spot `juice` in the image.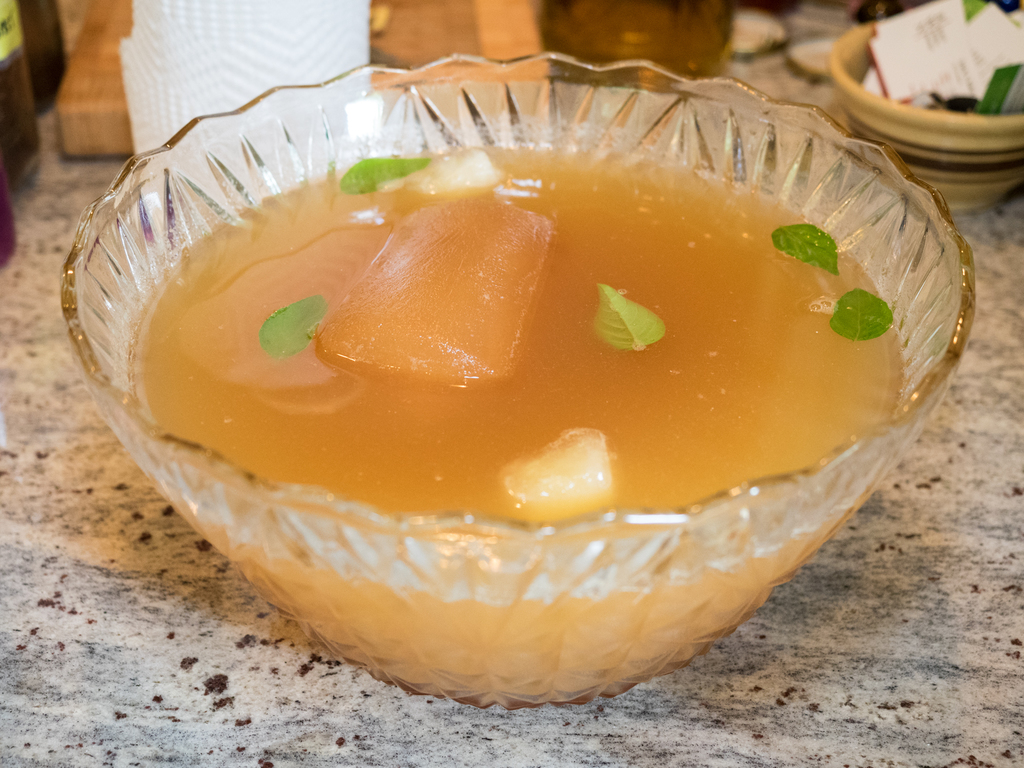
`juice` found at select_region(134, 138, 913, 711).
